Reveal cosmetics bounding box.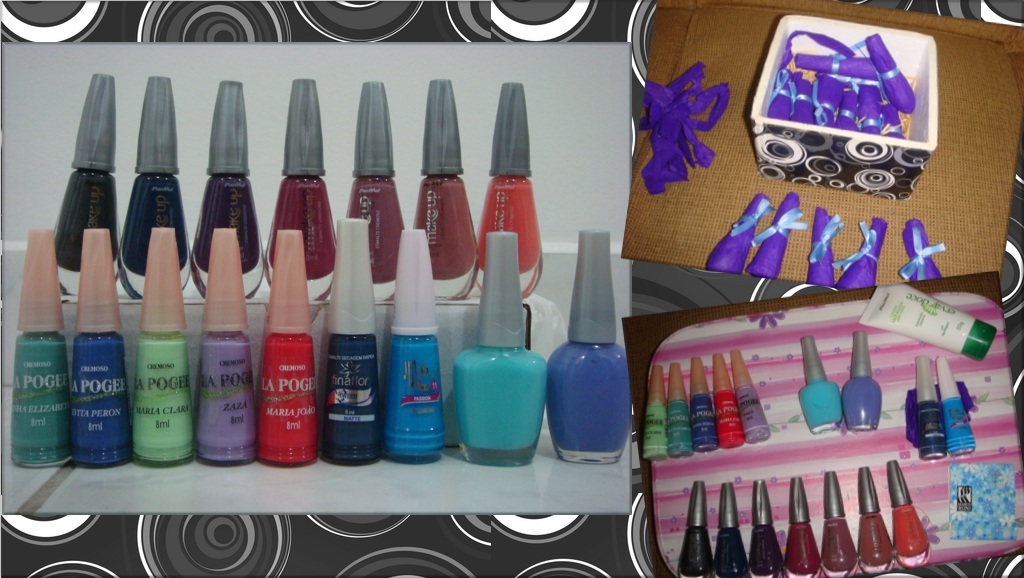
Revealed: Rect(641, 368, 667, 464).
